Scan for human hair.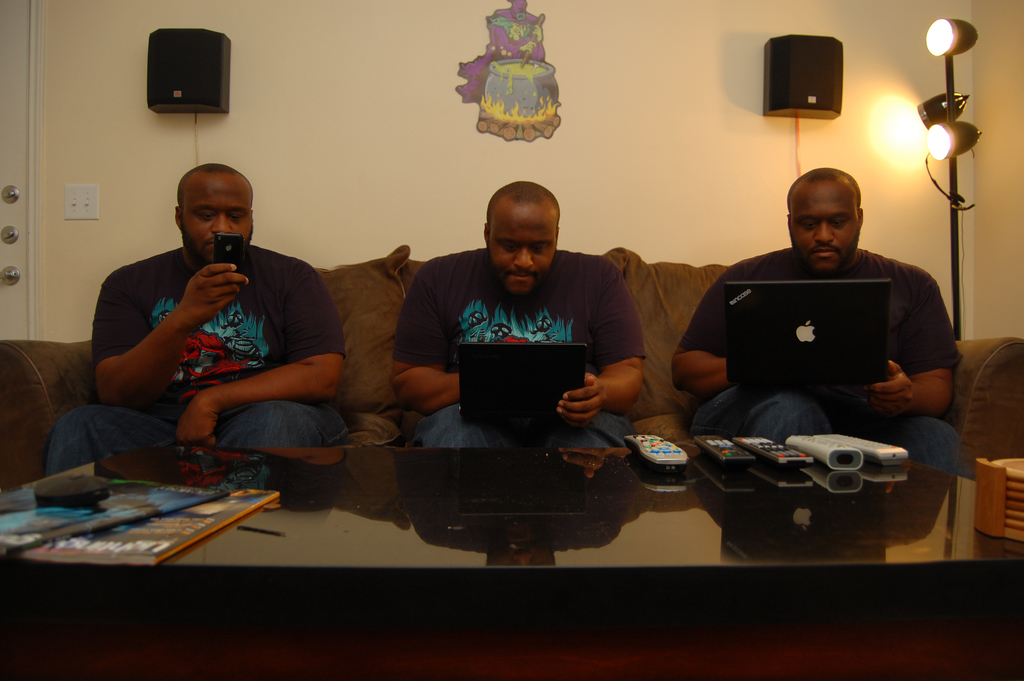
Scan result: 788, 168, 863, 212.
